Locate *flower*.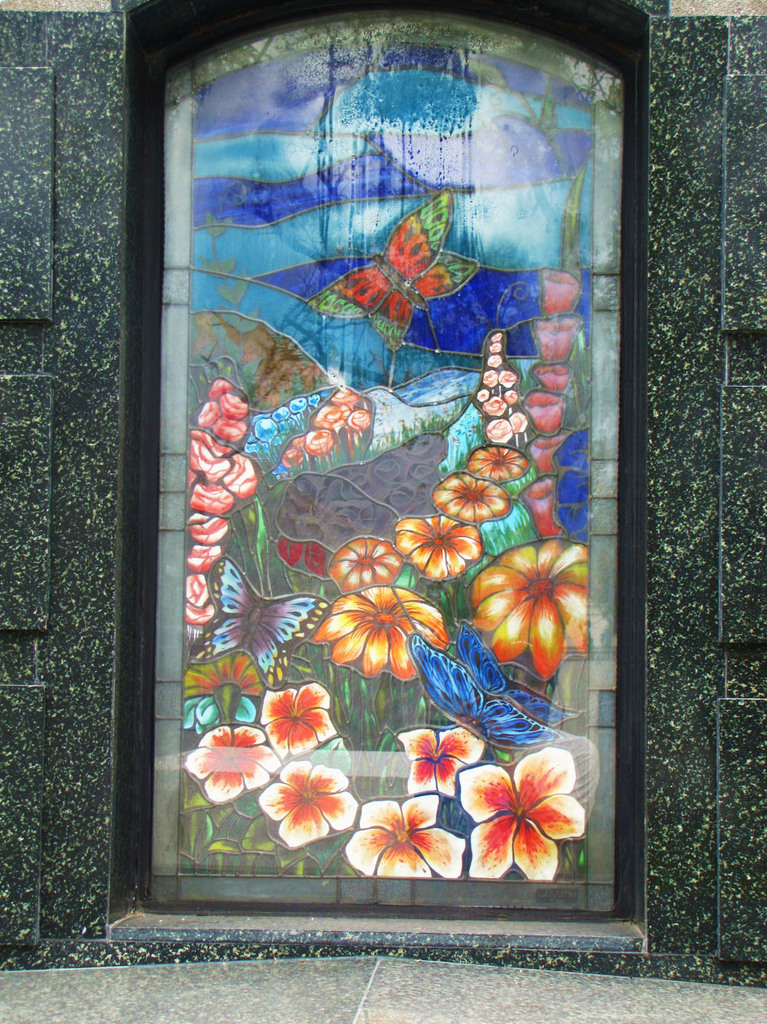
Bounding box: bbox=(504, 387, 516, 403).
